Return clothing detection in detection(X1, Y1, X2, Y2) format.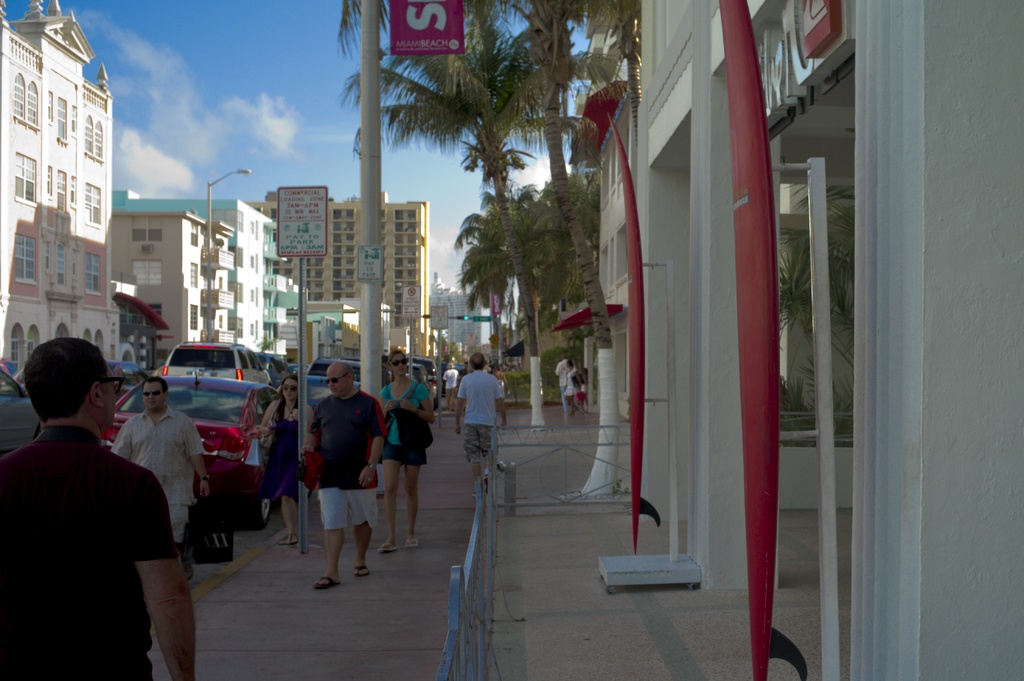
detection(308, 390, 391, 529).
